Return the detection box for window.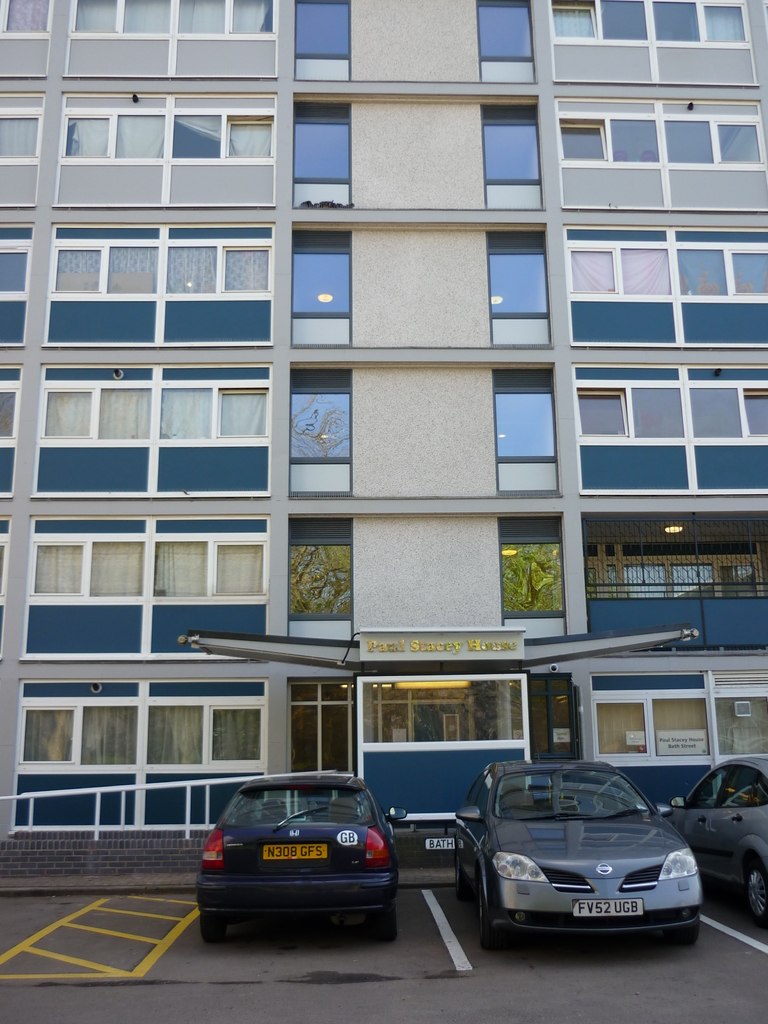
486 239 550 319.
